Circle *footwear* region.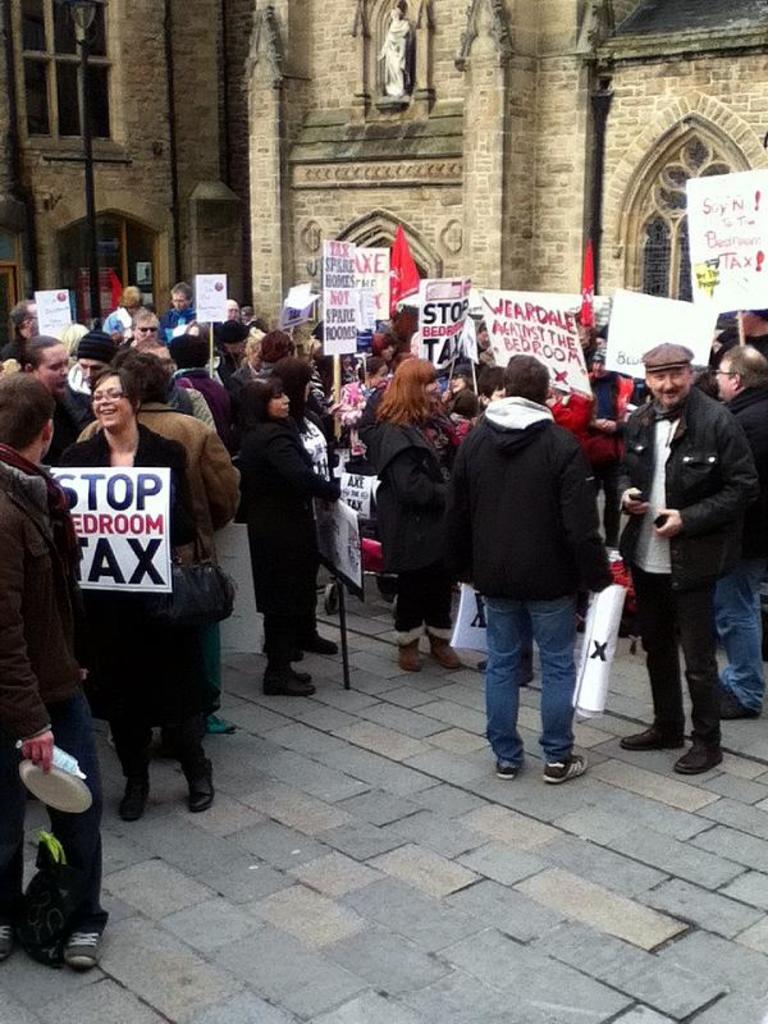
Region: 116,780,148,824.
